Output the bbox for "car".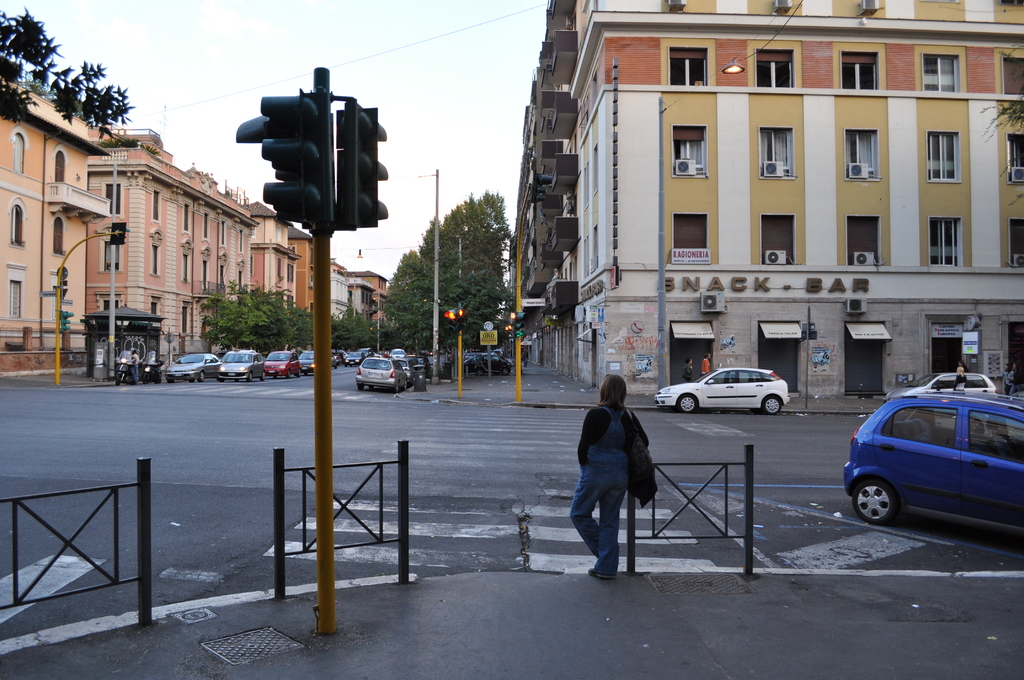
left=218, top=352, right=264, bottom=382.
